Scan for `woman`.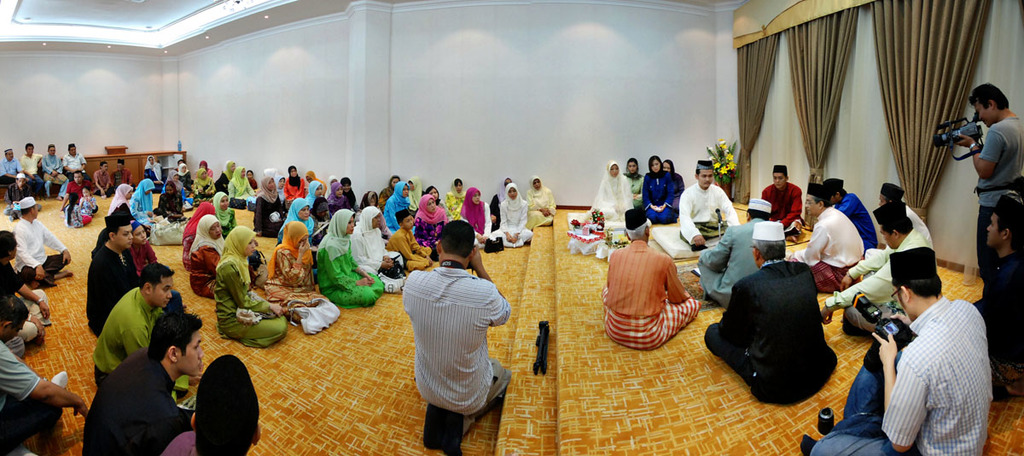
Scan result: Rect(526, 178, 555, 233).
